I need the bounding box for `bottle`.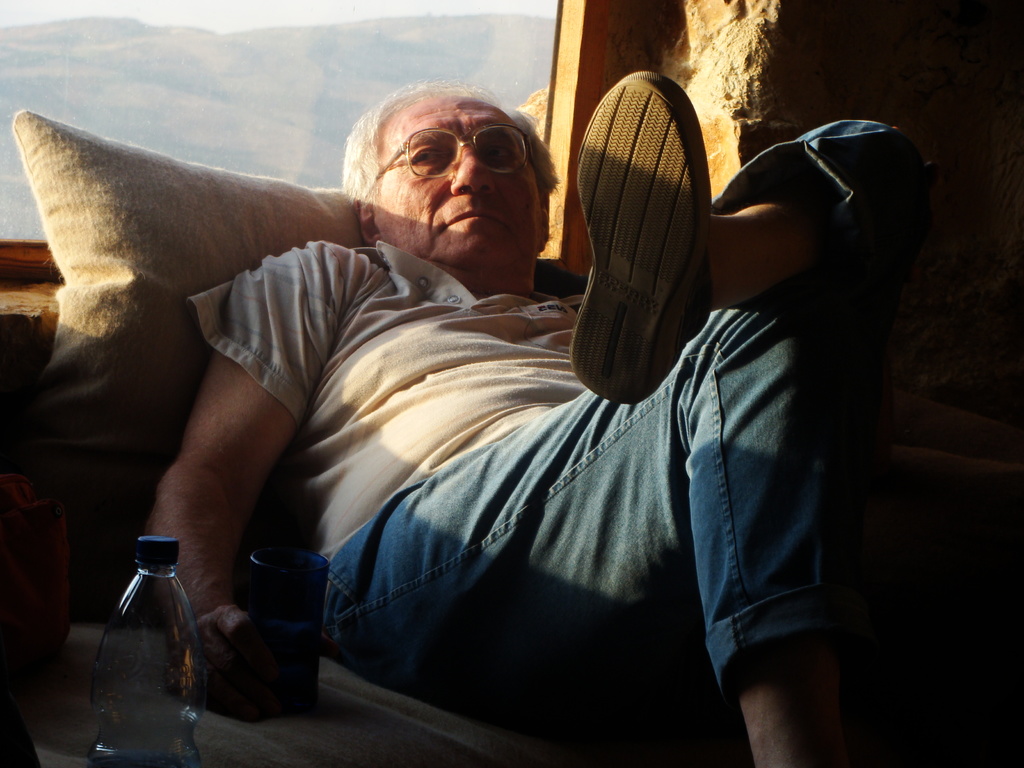
Here it is: {"left": 88, "top": 539, "right": 202, "bottom": 767}.
